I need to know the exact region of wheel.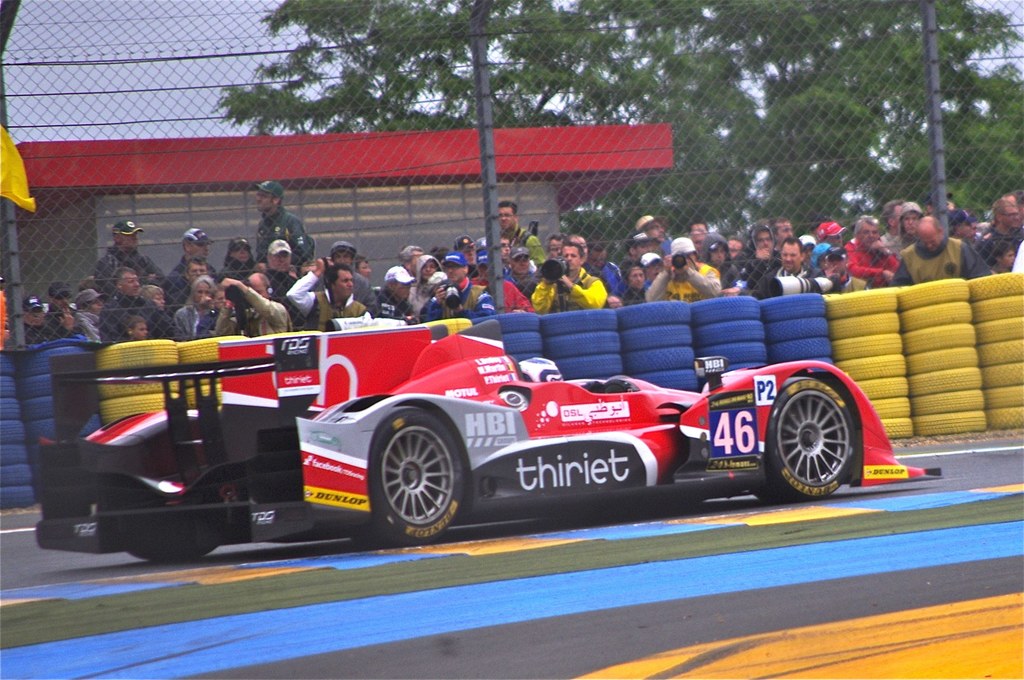
Region: <bbox>351, 405, 460, 549</bbox>.
